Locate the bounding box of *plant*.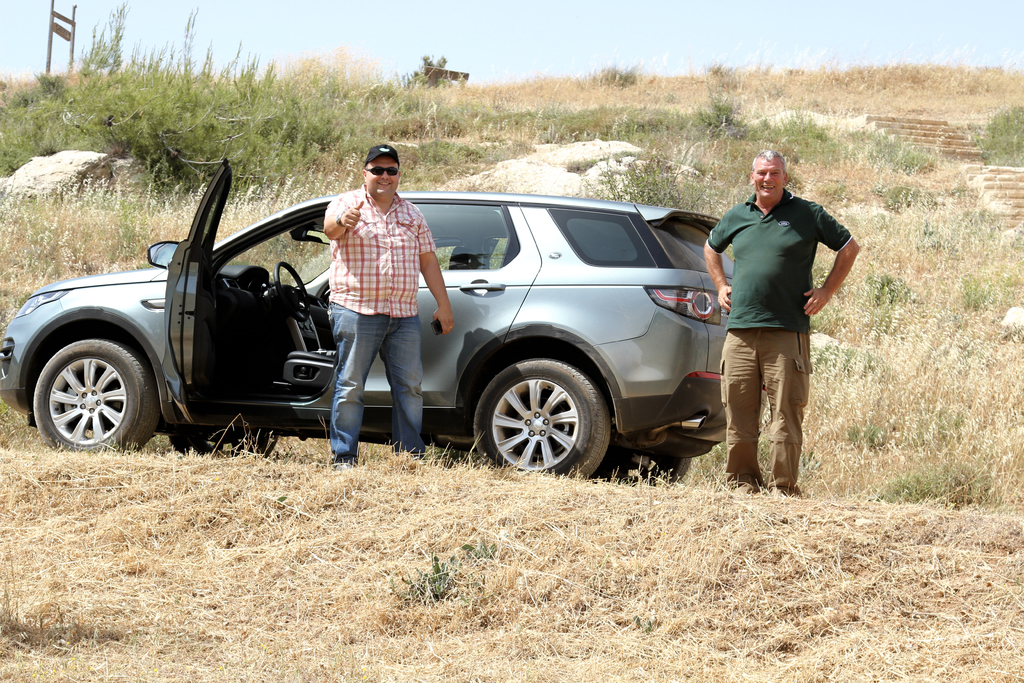
Bounding box: region(692, 80, 729, 135).
